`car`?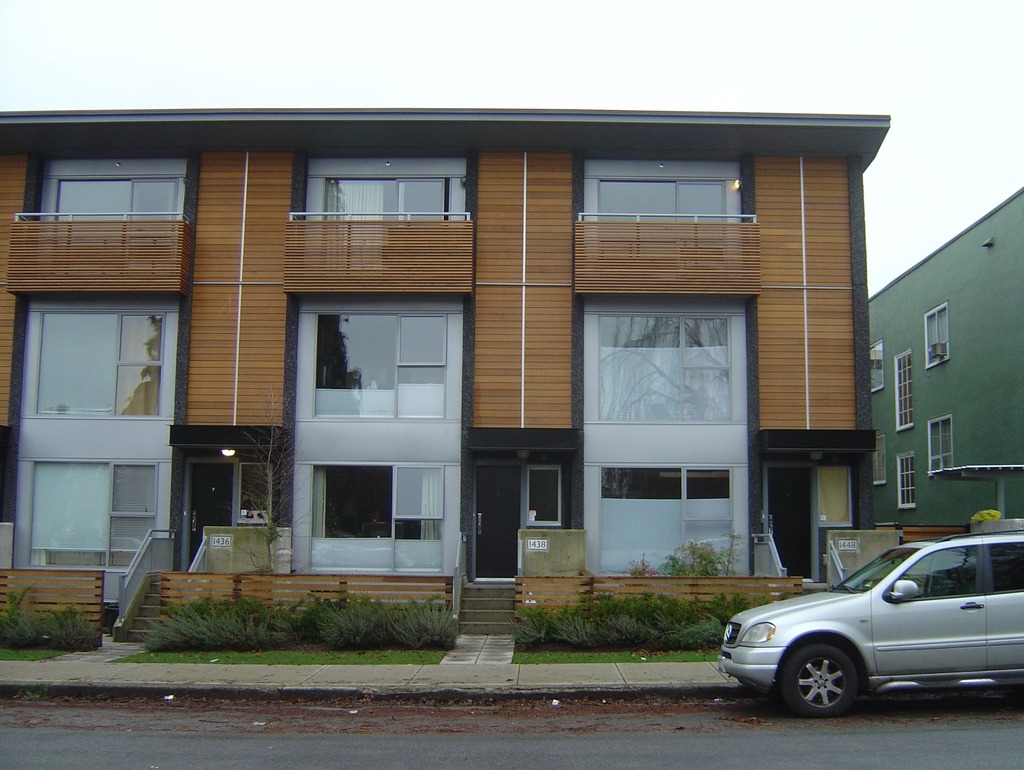
{"x1": 711, "y1": 518, "x2": 1023, "y2": 723}
